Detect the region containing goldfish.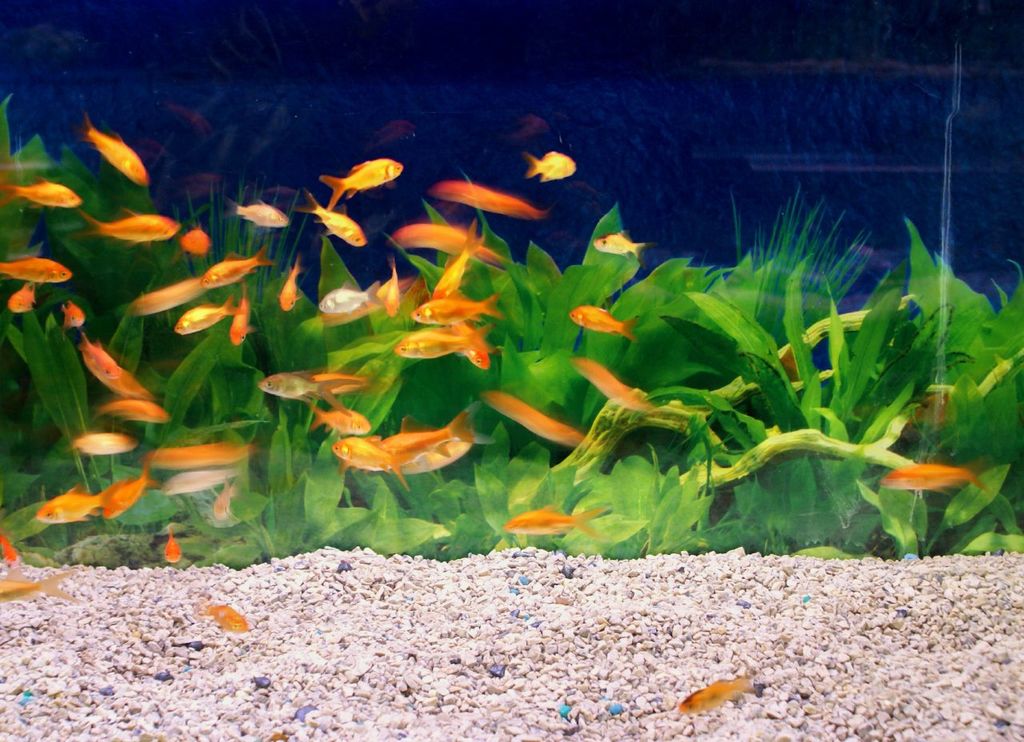
[0, 562, 80, 600].
